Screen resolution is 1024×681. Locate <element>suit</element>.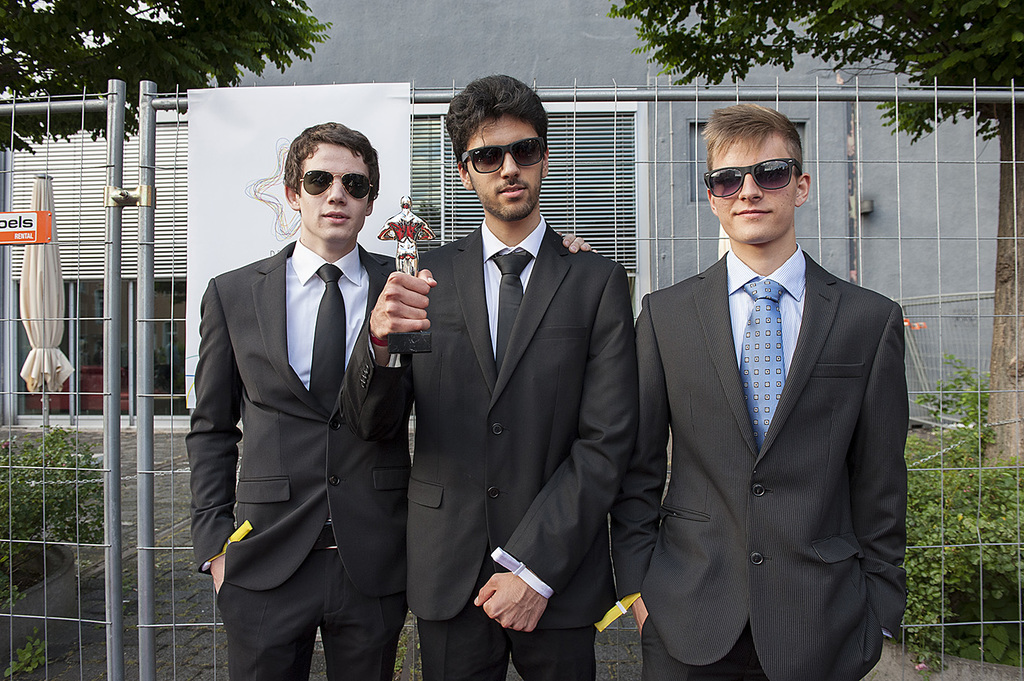
crop(182, 240, 420, 680).
